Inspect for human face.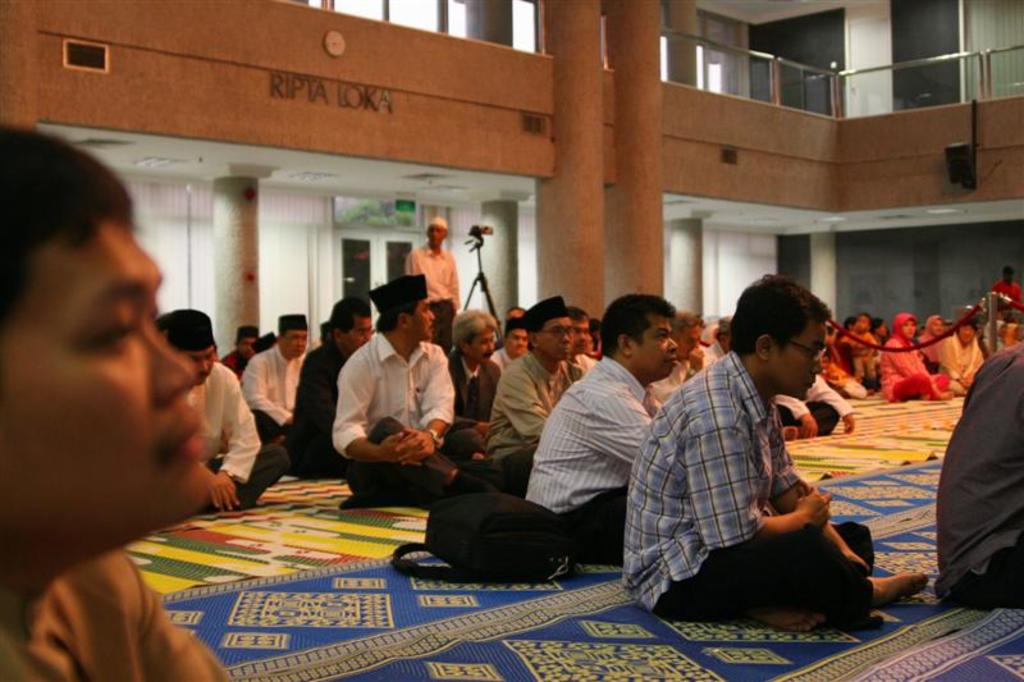
Inspection: x1=411, y1=302, x2=431, y2=335.
